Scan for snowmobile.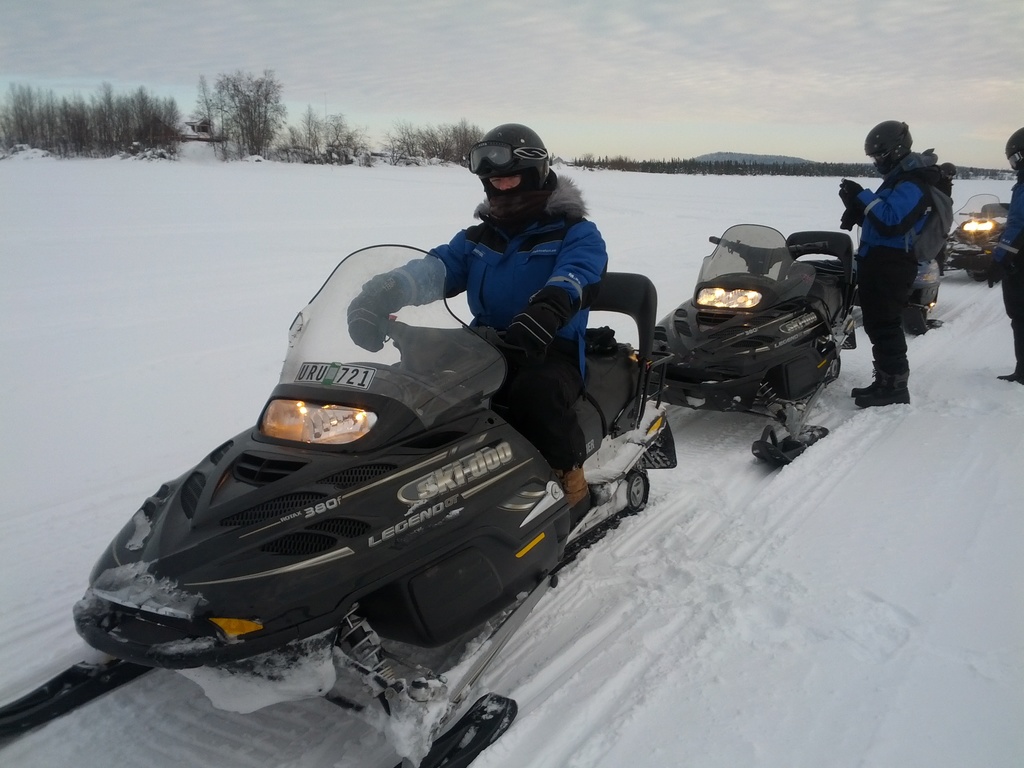
Scan result: 0:242:678:767.
